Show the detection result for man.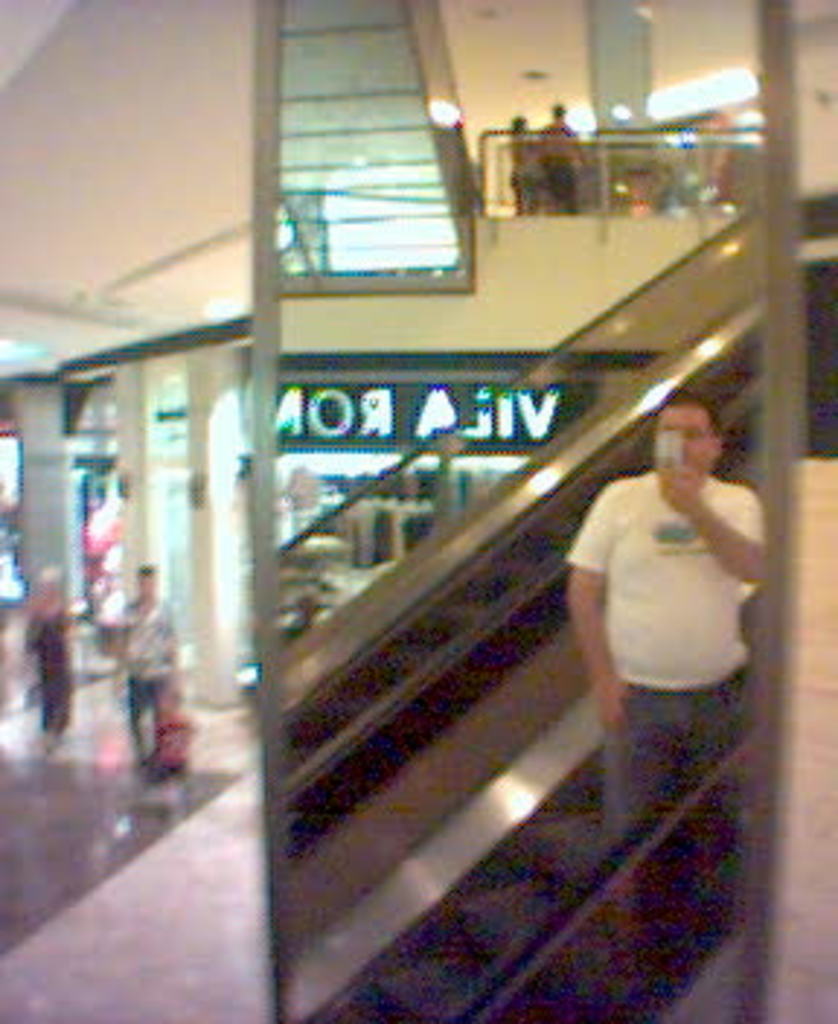
detection(535, 102, 585, 204).
